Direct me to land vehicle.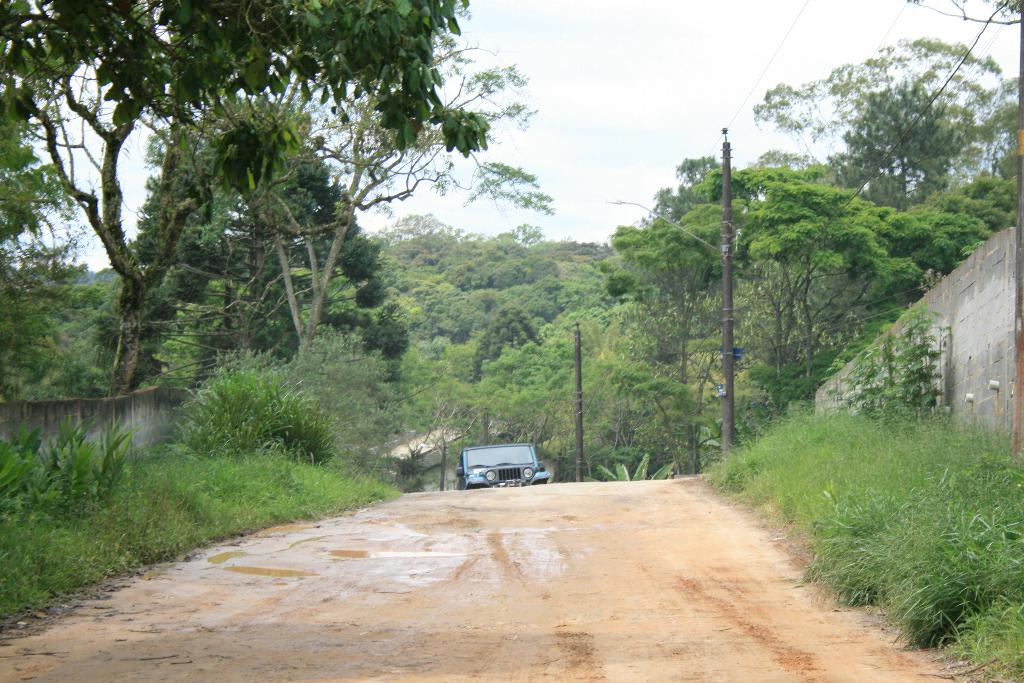
Direction: Rect(449, 443, 554, 498).
